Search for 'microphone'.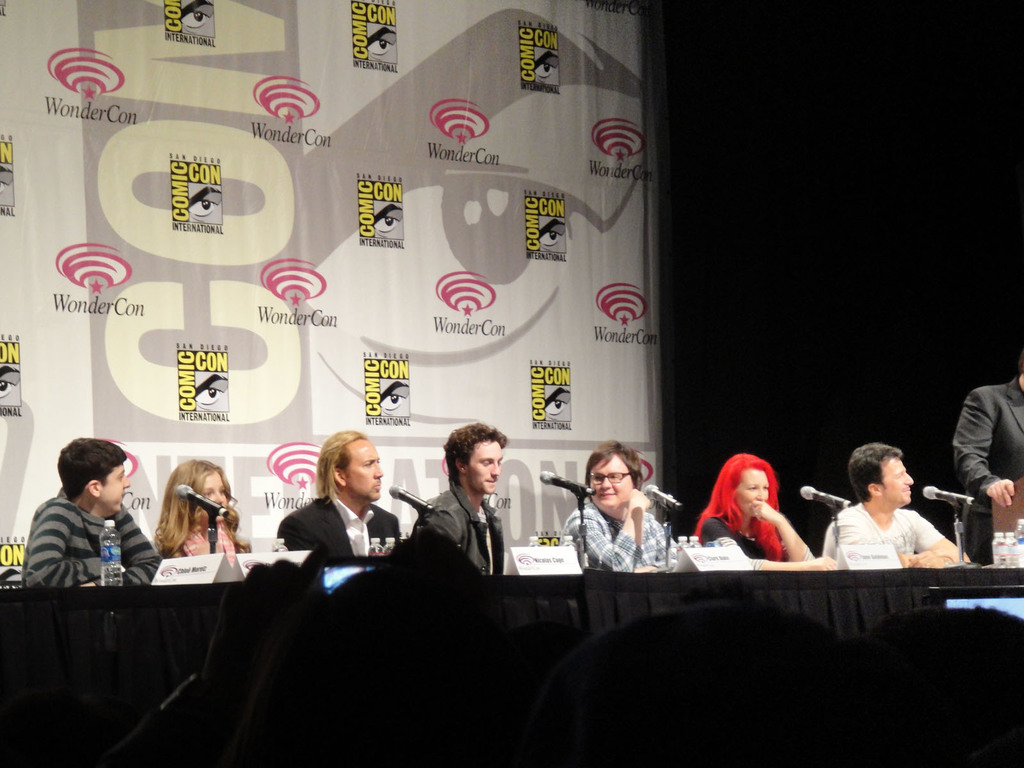
Found at region(644, 471, 688, 518).
